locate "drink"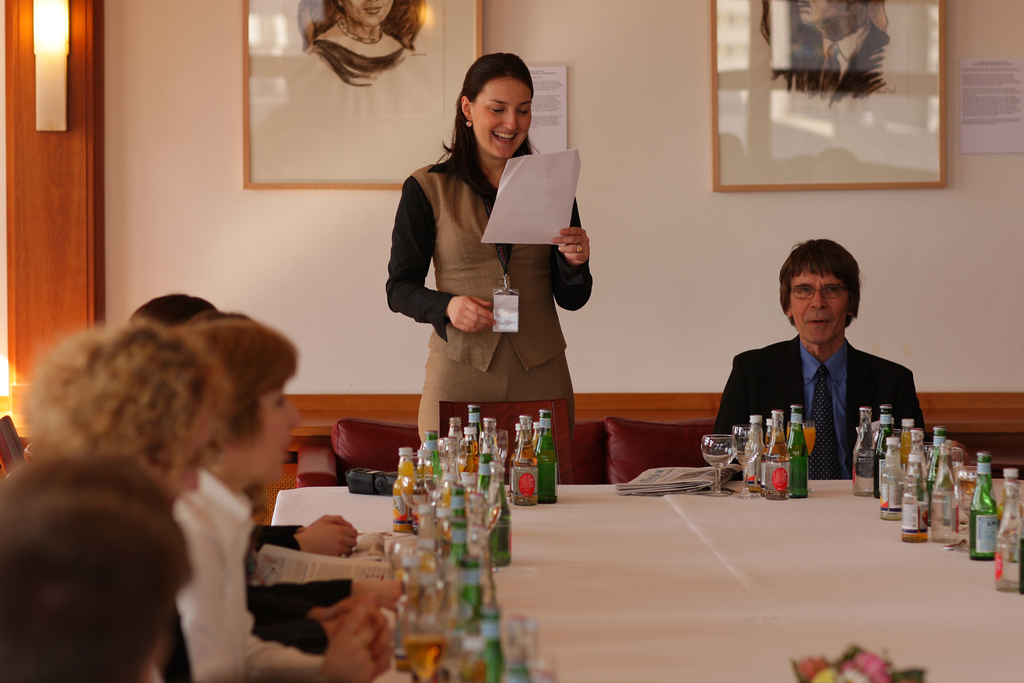
bbox(537, 410, 558, 502)
